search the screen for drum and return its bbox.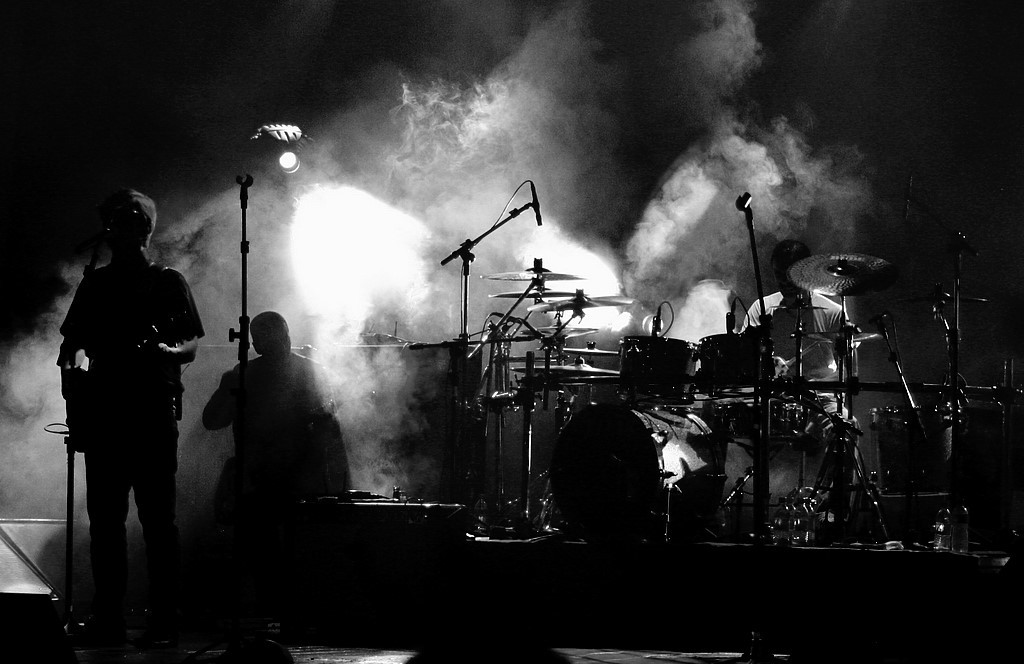
Found: [x1=620, y1=338, x2=691, y2=398].
